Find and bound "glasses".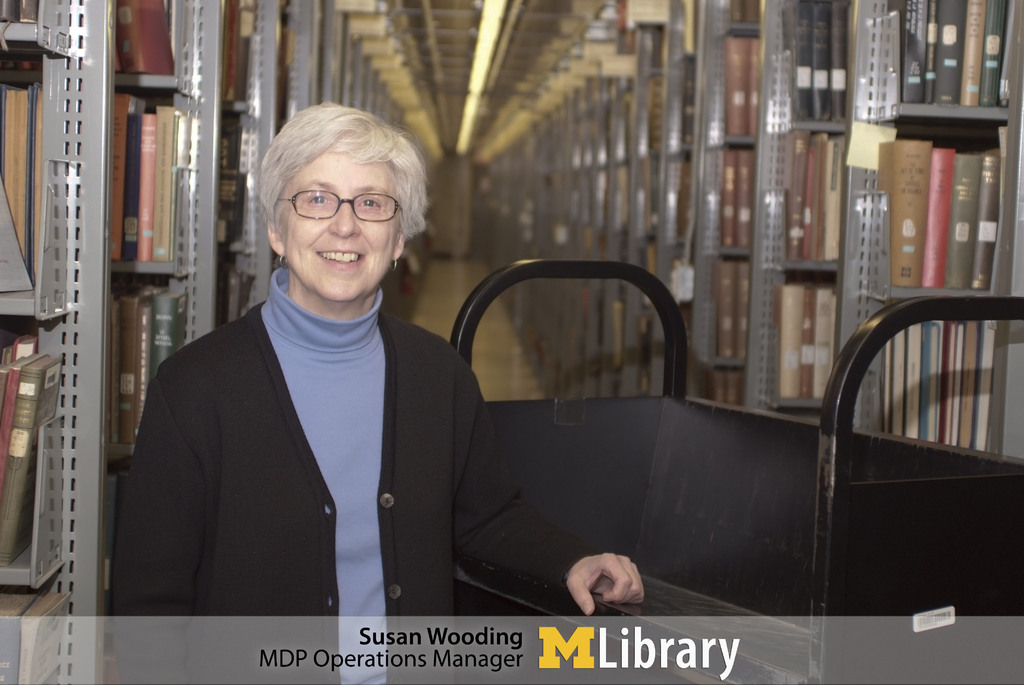
Bound: BBox(274, 190, 404, 225).
